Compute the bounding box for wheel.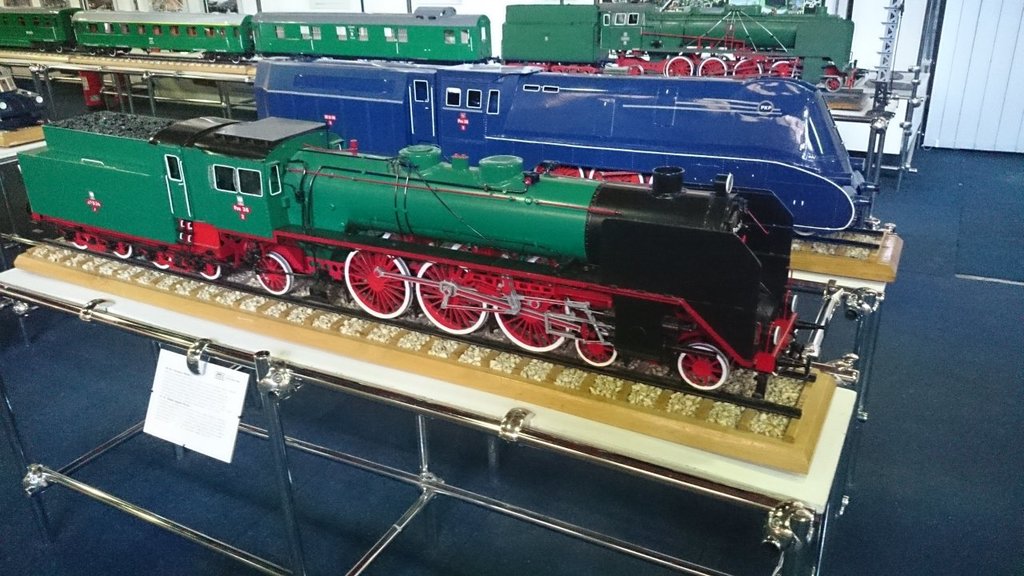
left=88, top=48, right=96, bottom=56.
